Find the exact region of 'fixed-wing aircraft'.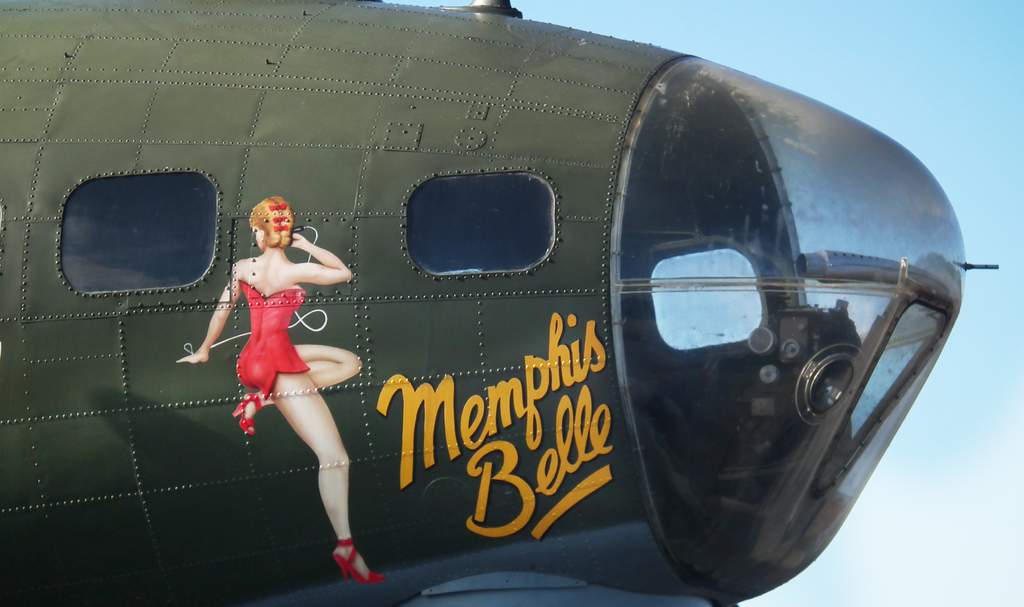
Exact region: <bbox>1, 0, 997, 606</bbox>.
